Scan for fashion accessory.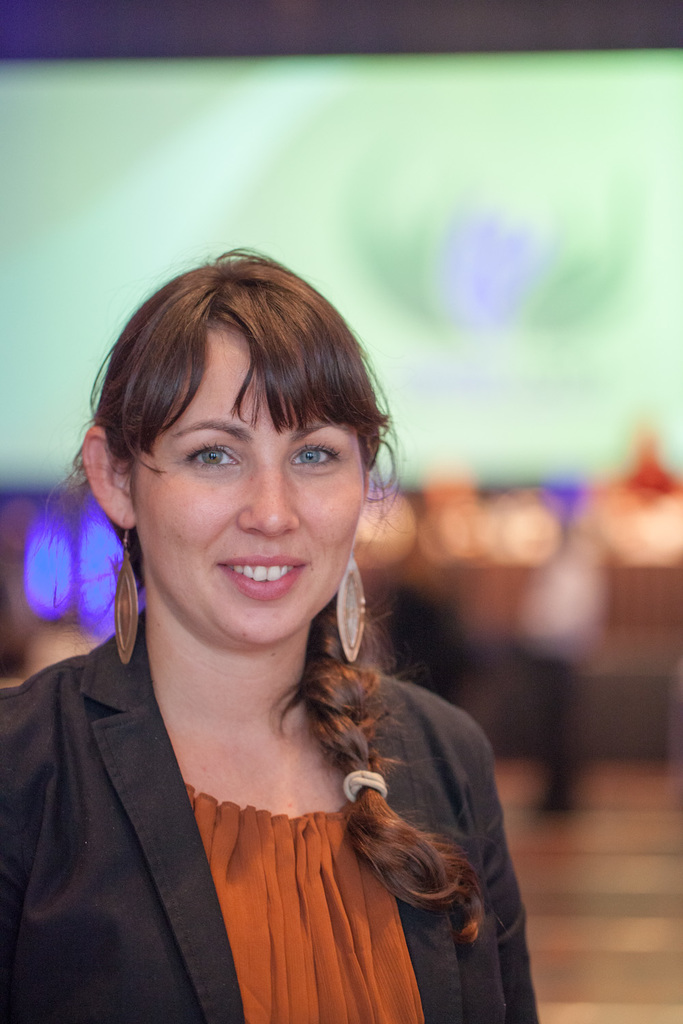
Scan result: detection(343, 765, 388, 806).
